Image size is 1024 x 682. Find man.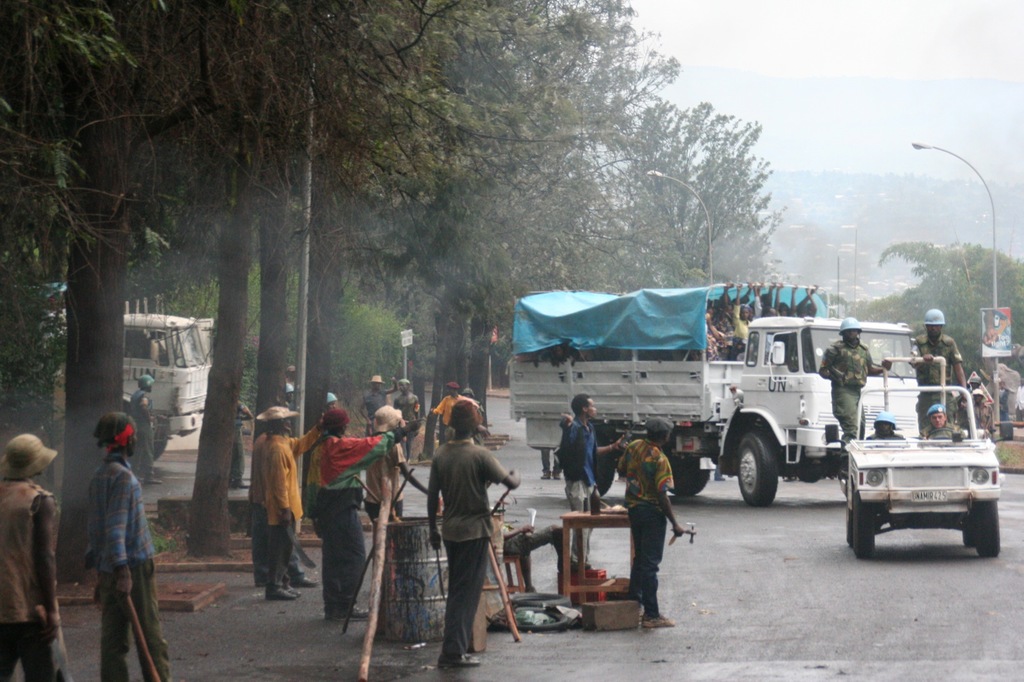
bbox=(90, 411, 172, 681).
